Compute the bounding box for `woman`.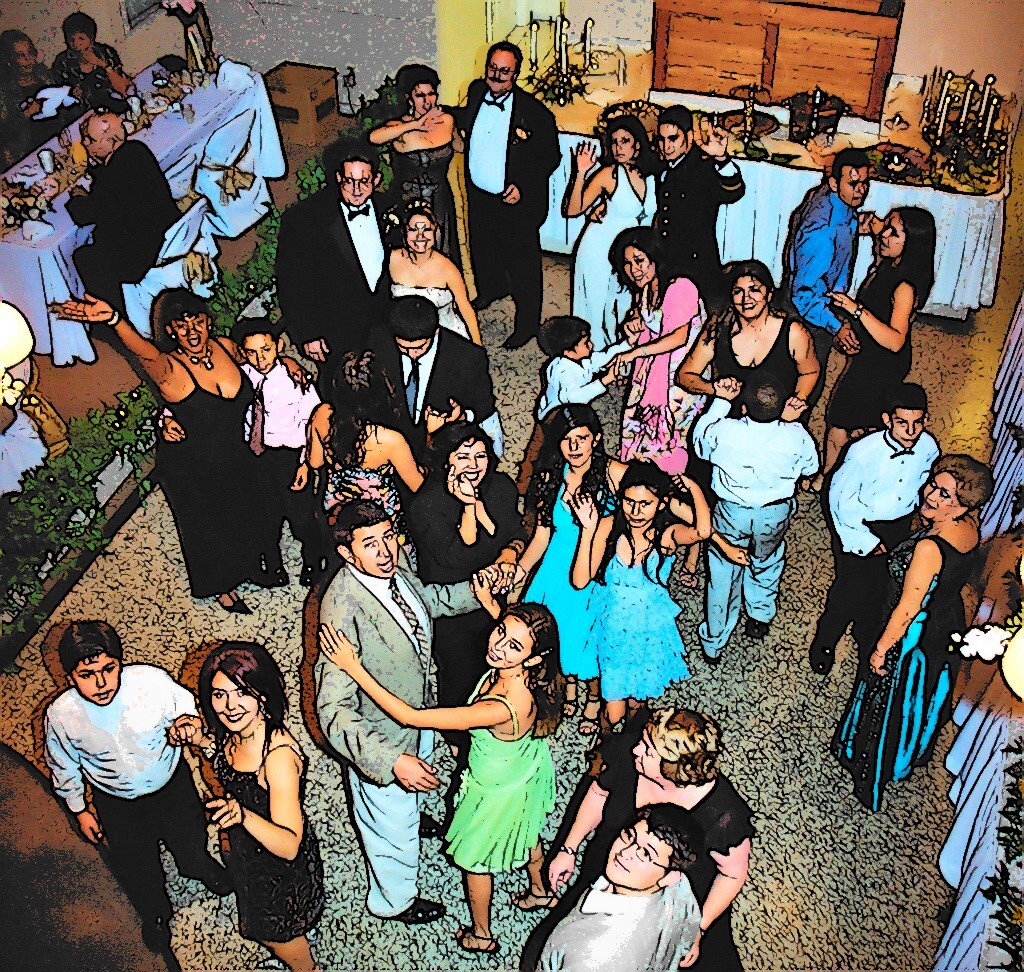
(left=822, top=452, right=1002, bottom=807).
